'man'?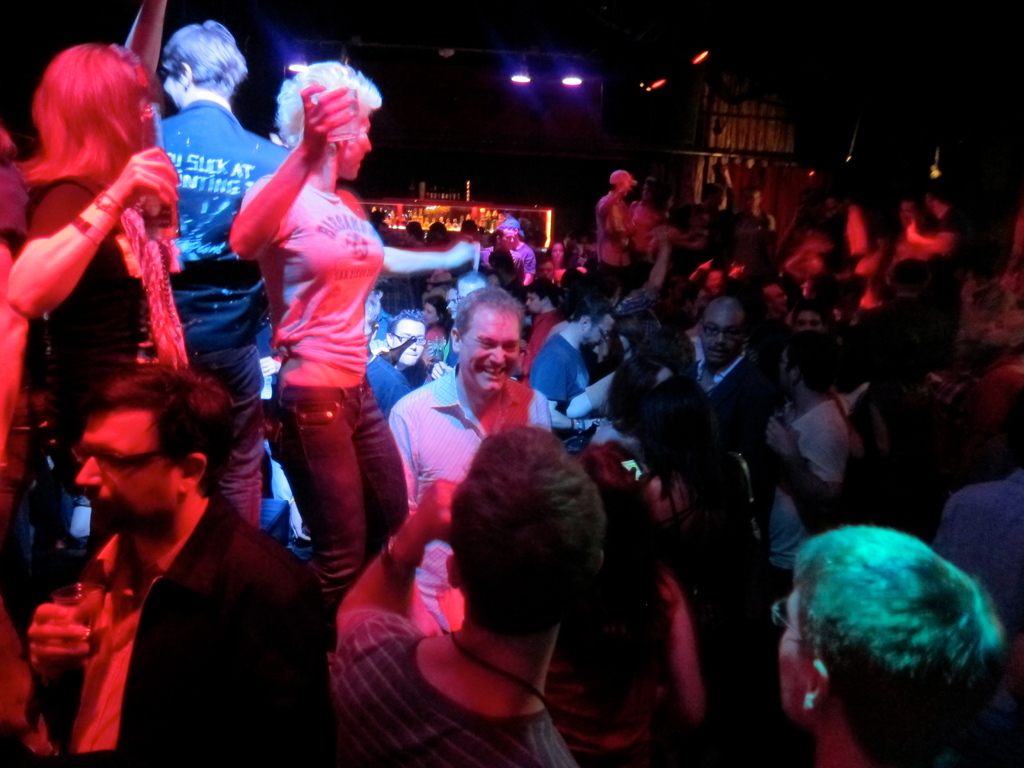
{"x1": 771, "y1": 522, "x2": 1014, "y2": 767}
